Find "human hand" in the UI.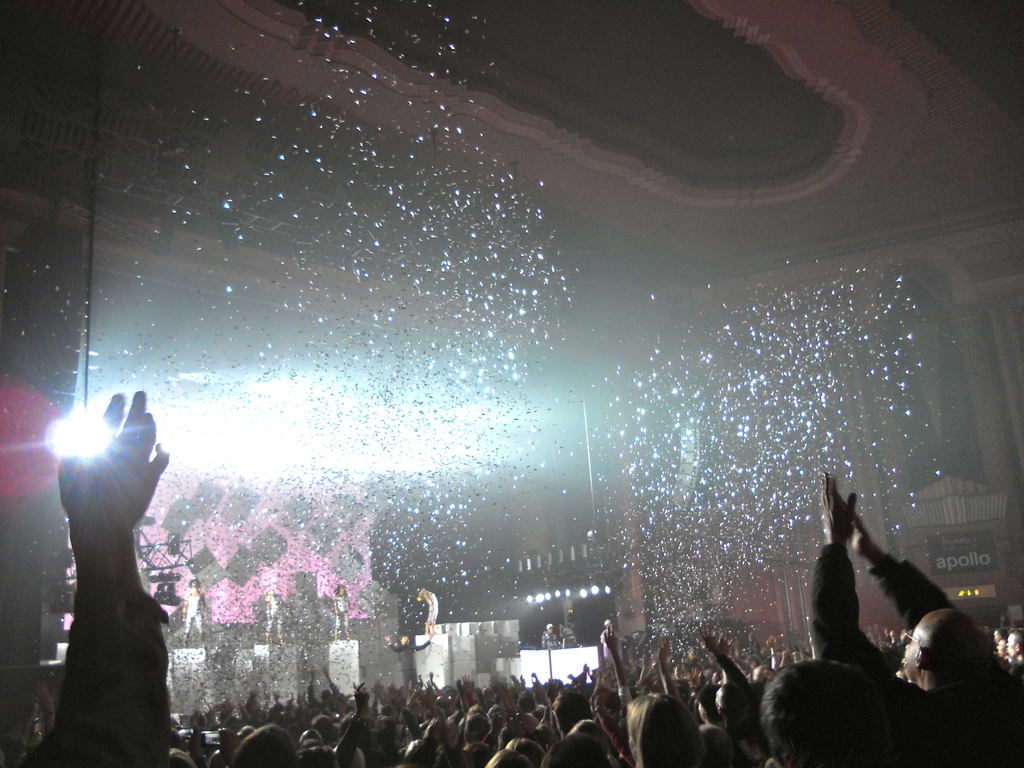
UI element at Rect(700, 625, 716, 659).
